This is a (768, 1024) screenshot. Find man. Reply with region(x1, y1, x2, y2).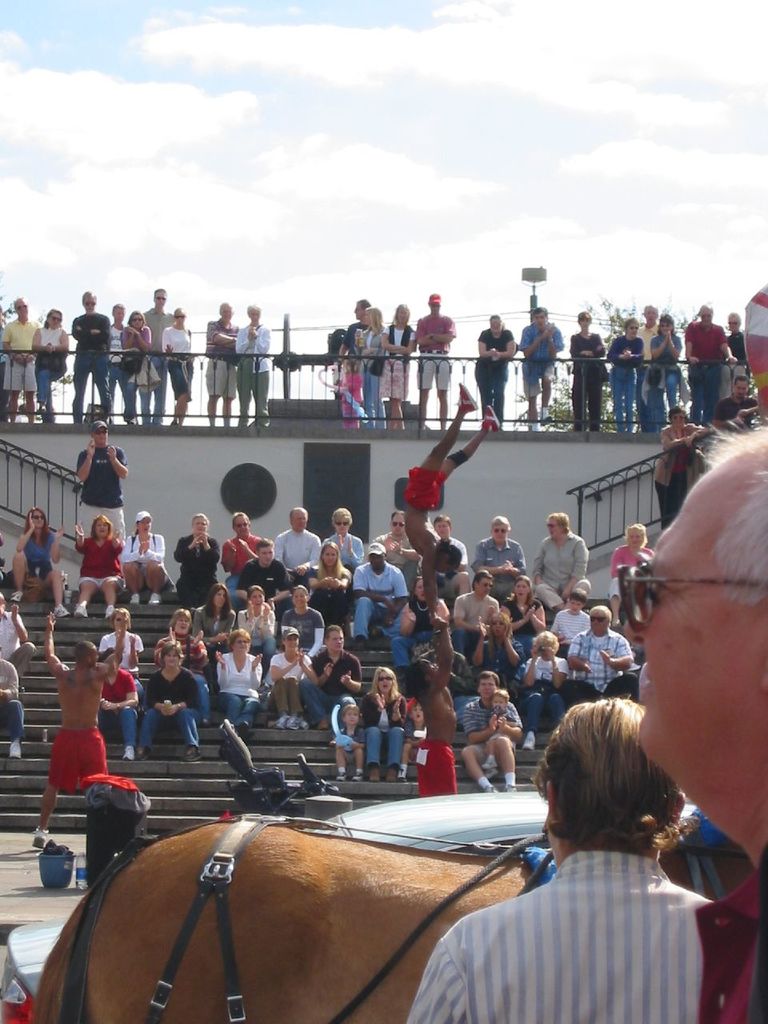
region(337, 294, 374, 424).
